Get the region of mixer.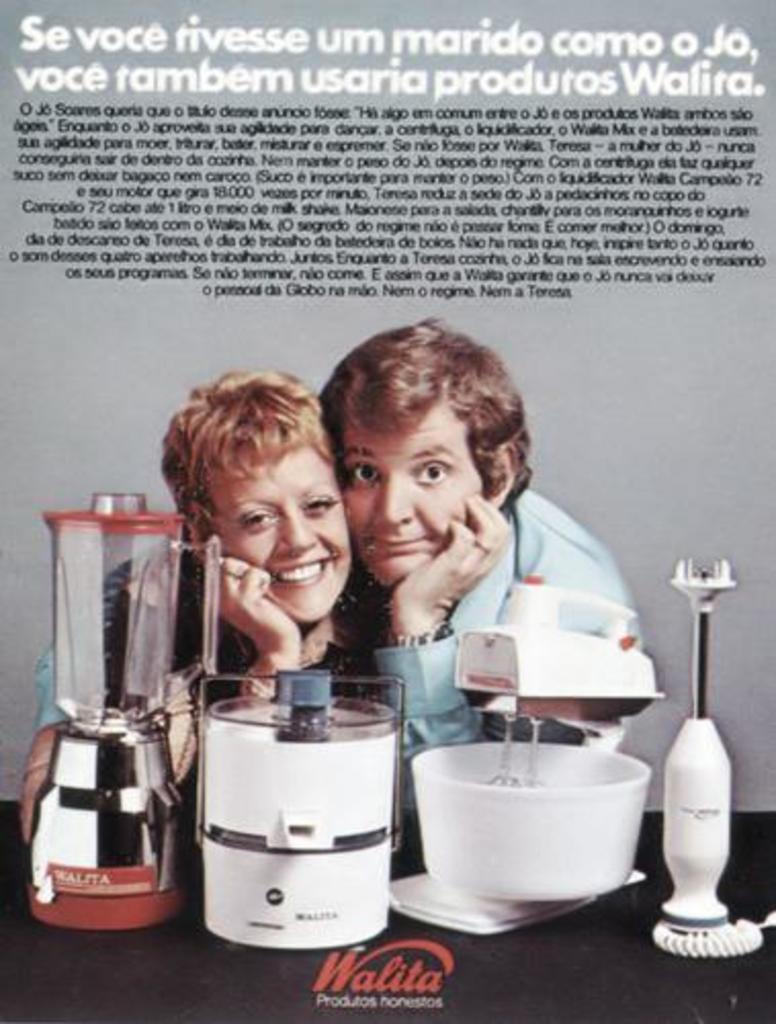
25 492 221 938.
